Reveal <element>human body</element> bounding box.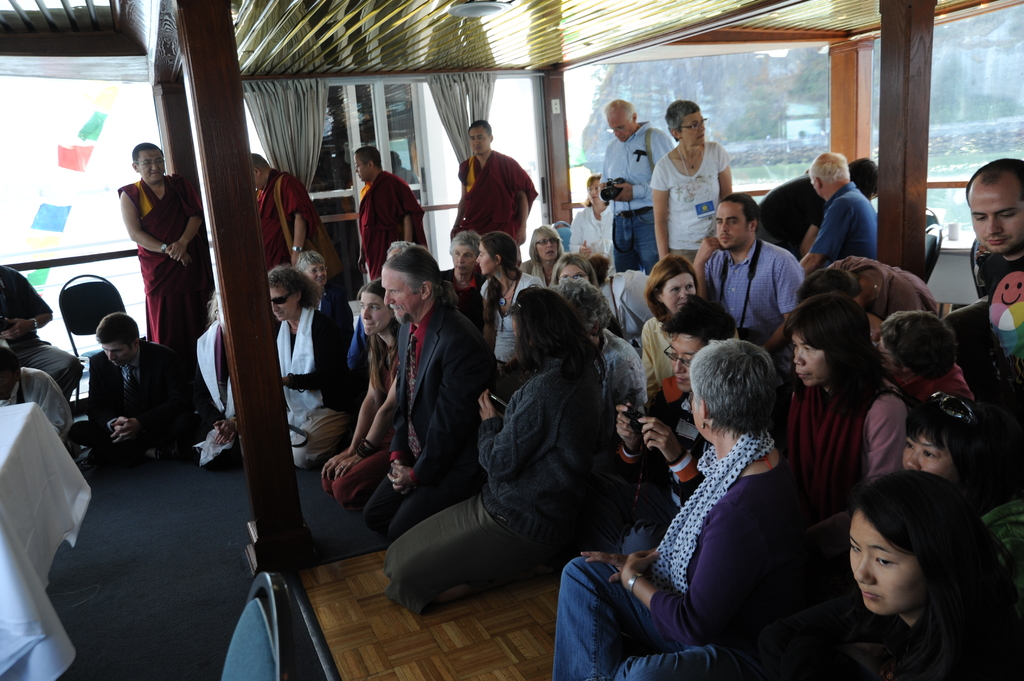
Revealed: BBox(958, 249, 1023, 417).
